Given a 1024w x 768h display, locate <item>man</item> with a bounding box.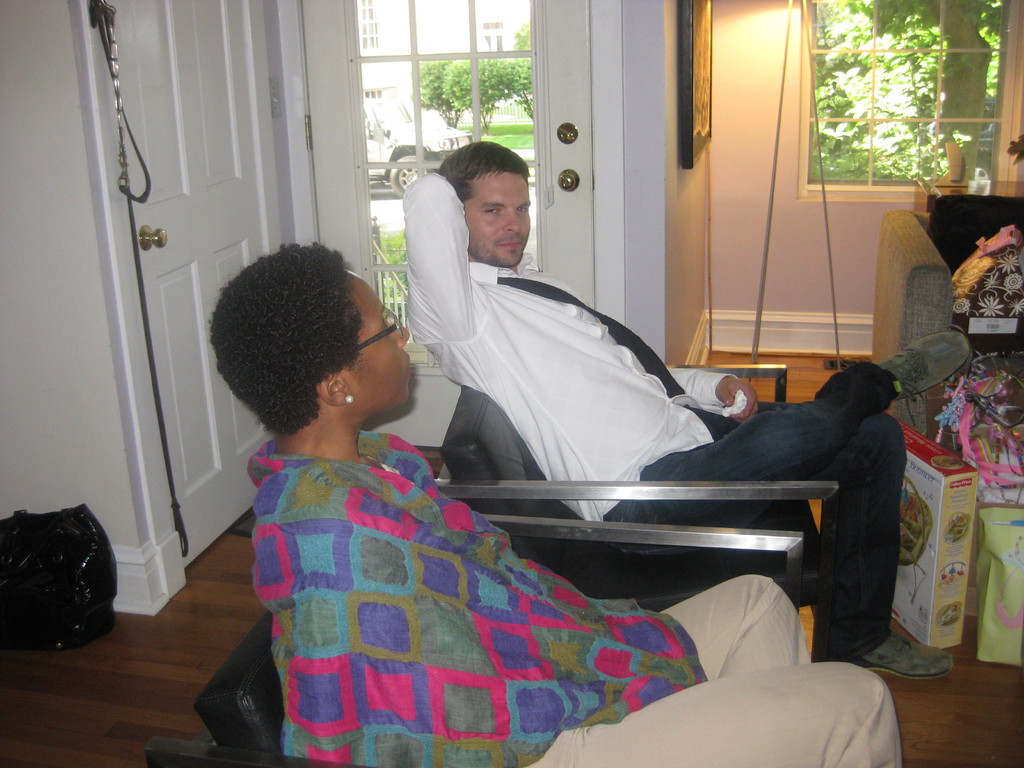
Located: [394,140,956,684].
